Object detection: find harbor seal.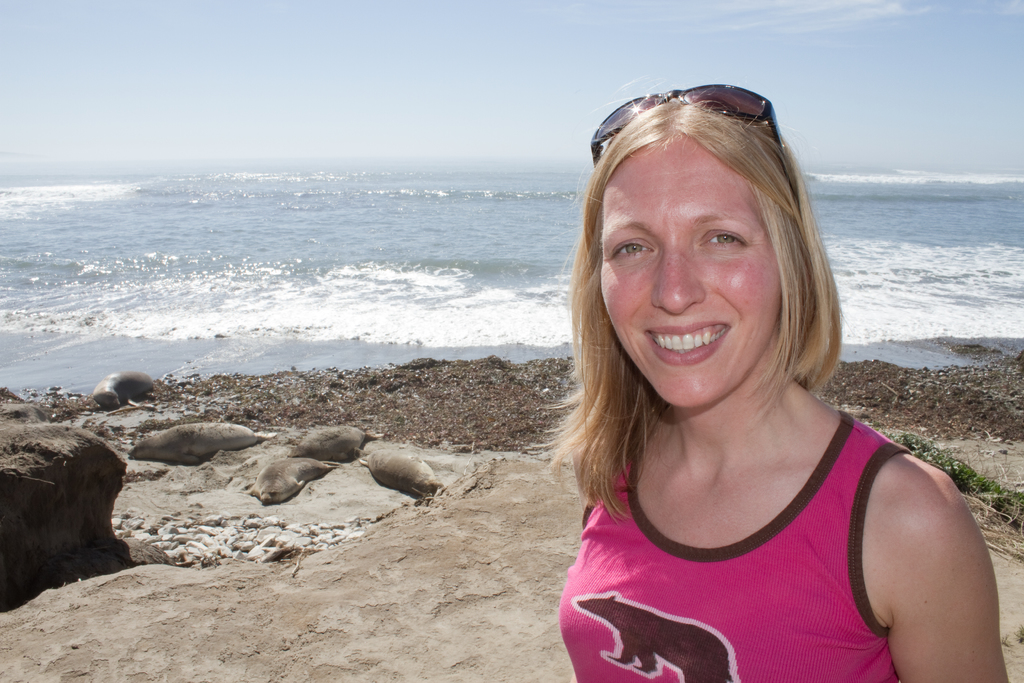
93, 370, 158, 409.
